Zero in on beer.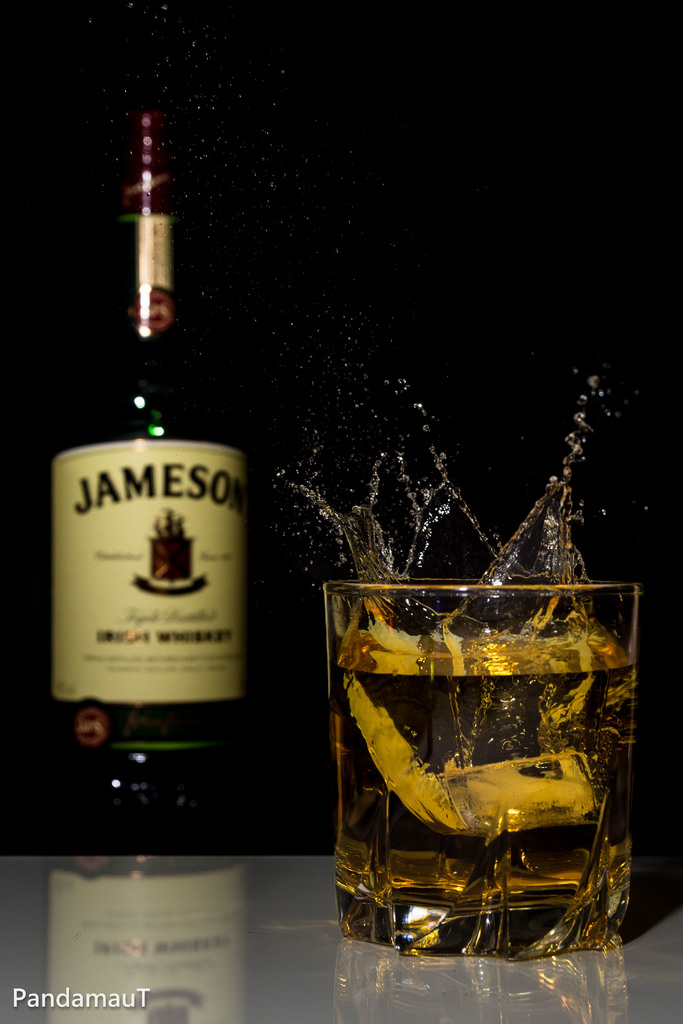
Zeroed in: bbox=(341, 561, 642, 966).
